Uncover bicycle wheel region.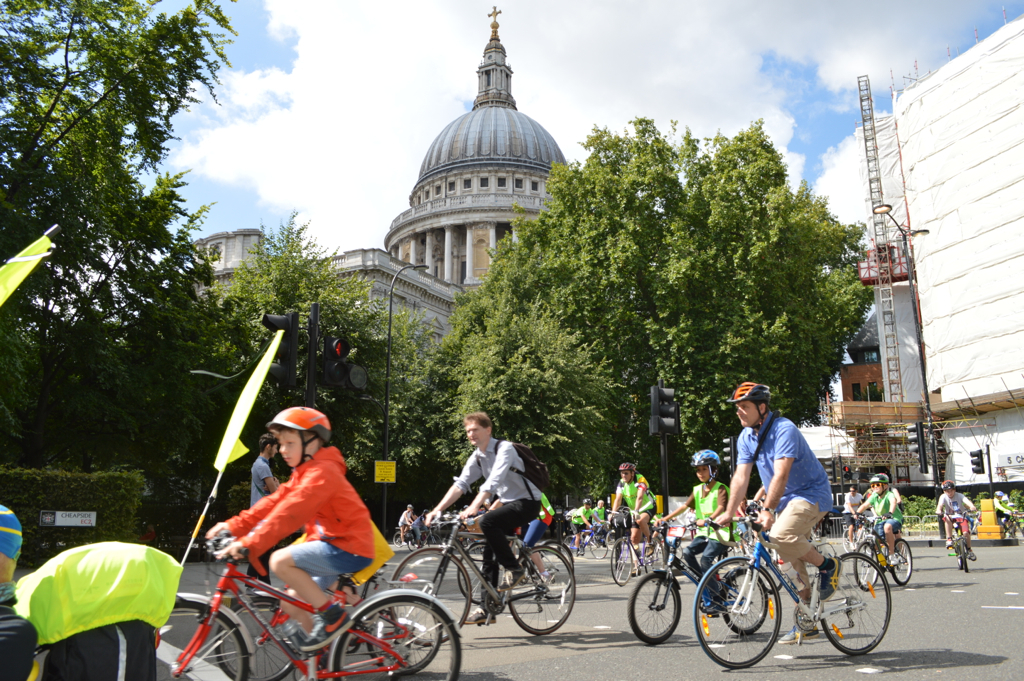
Uncovered: left=693, top=555, right=786, bottom=668.
